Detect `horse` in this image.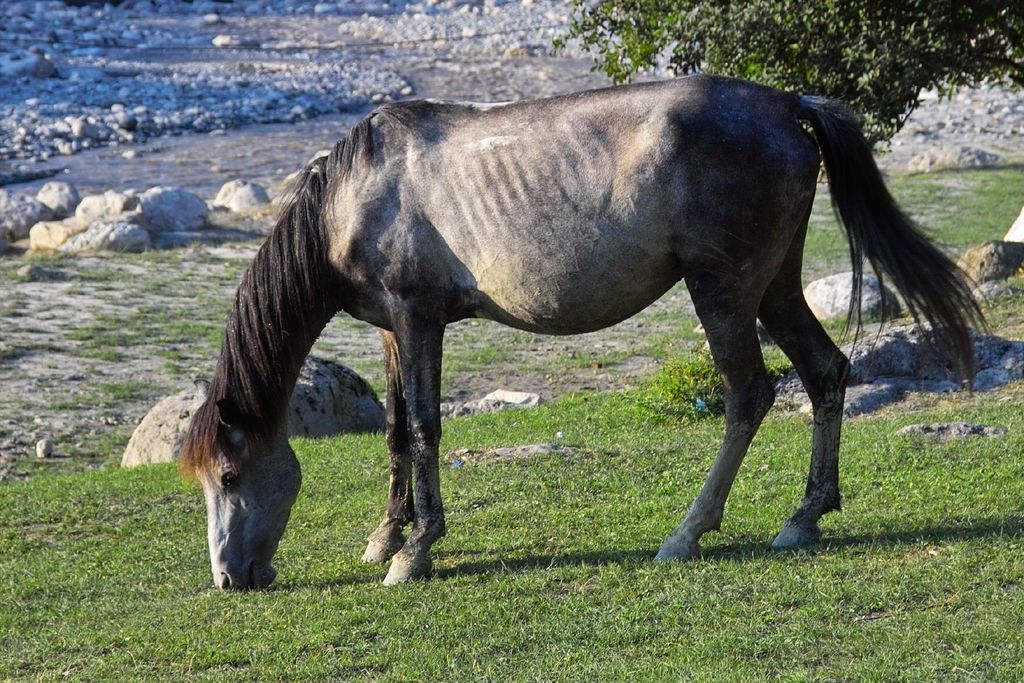
Detection: (x1=175, y1=74, x2=992, y2=591).
